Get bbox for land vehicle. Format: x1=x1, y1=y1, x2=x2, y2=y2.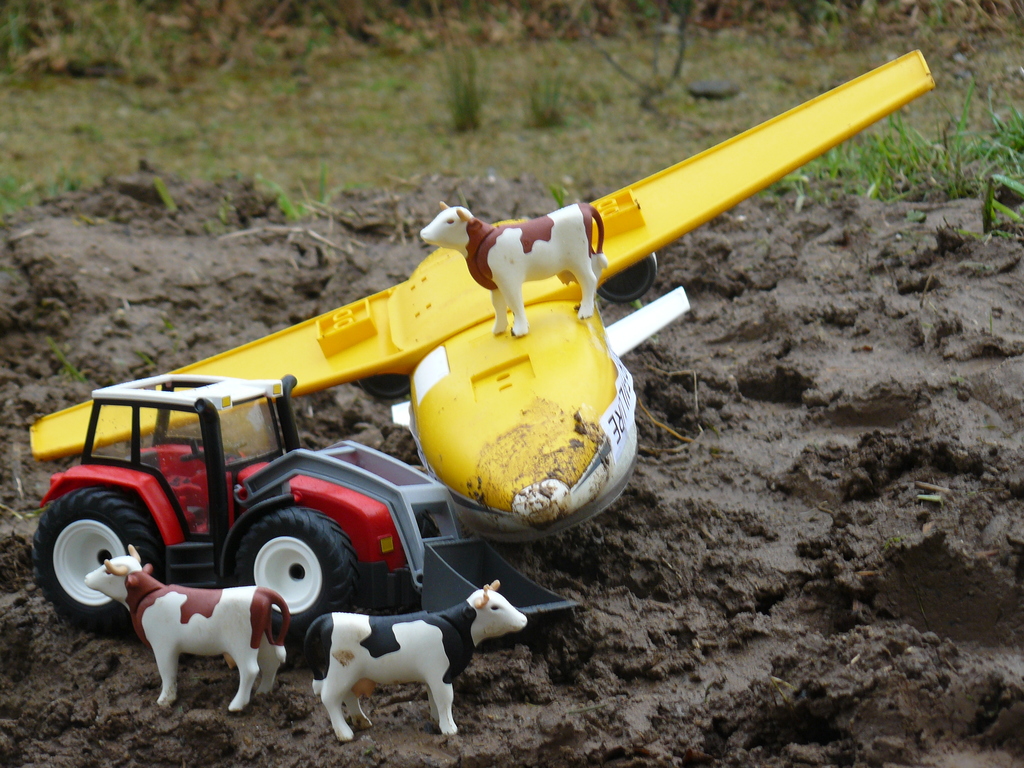
x1=19, y1=337, x2=540, y2=661.
